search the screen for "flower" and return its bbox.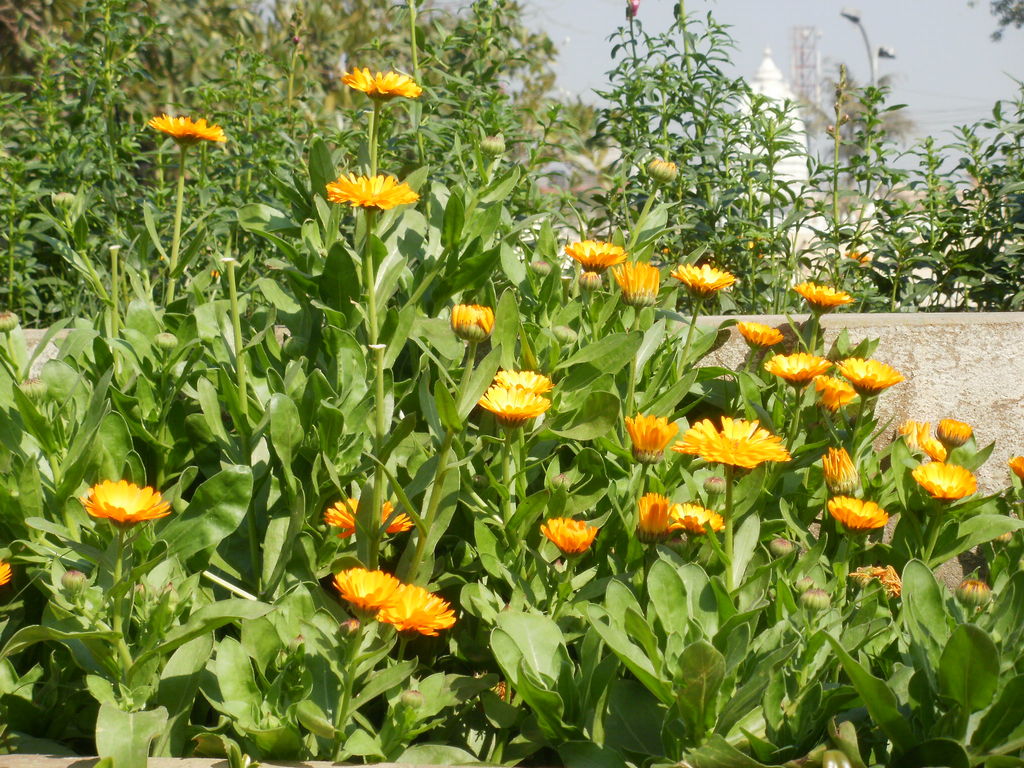
Found: x1=144 y1=111 x2=225 y2=140.
